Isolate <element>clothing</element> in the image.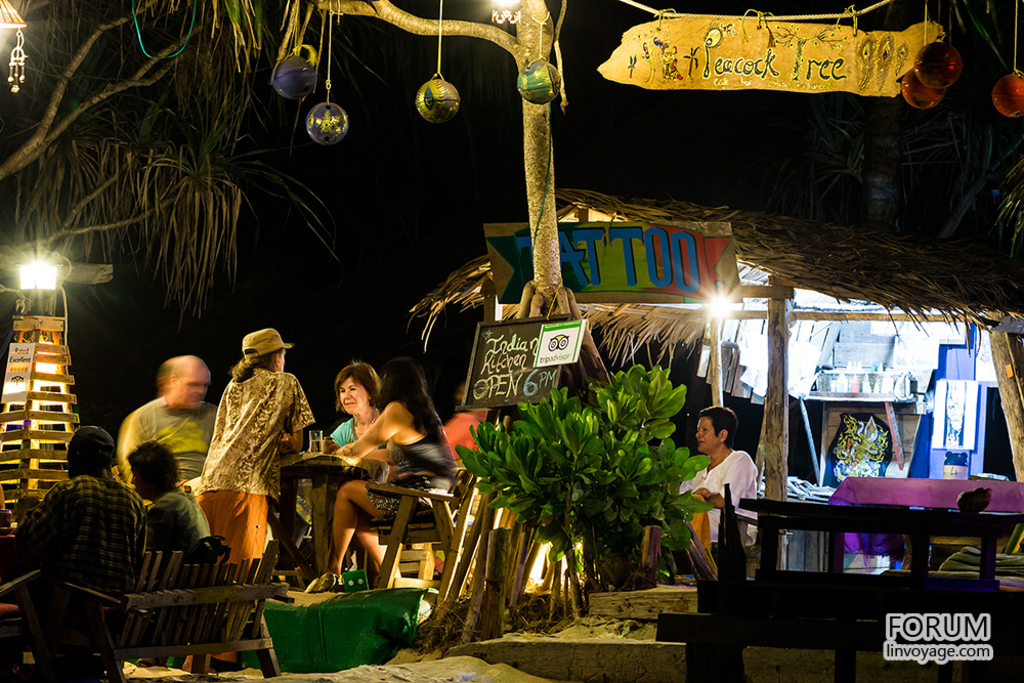
Isolated region: [145, 490, 220, 562].
